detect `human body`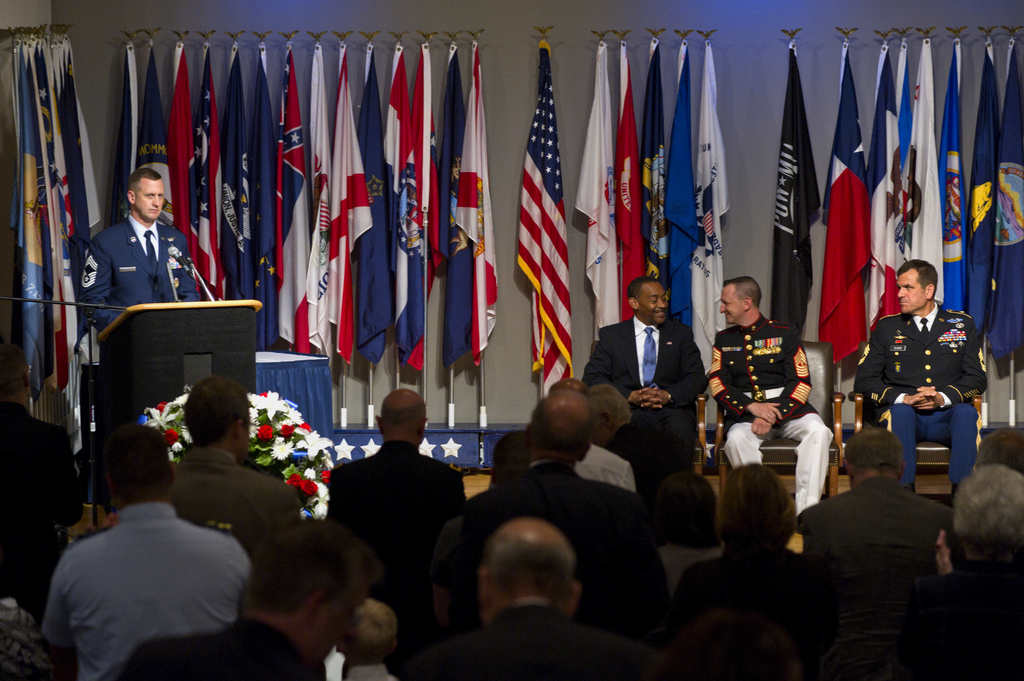
463, 385, 668, 589
